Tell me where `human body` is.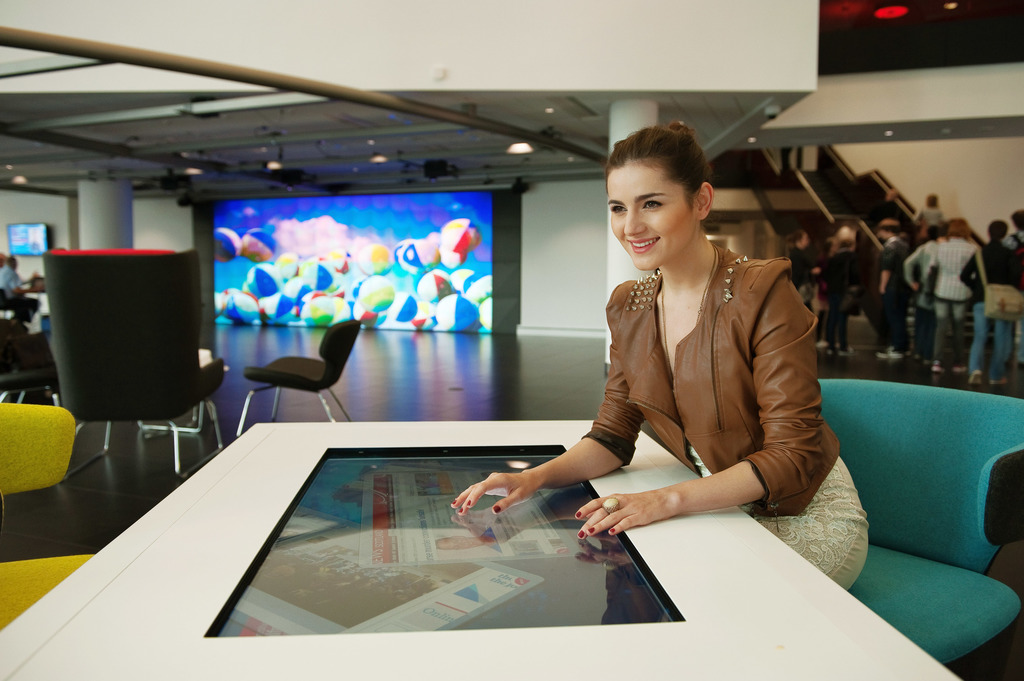
`human body` is at box(454, 124, 868, 538).
